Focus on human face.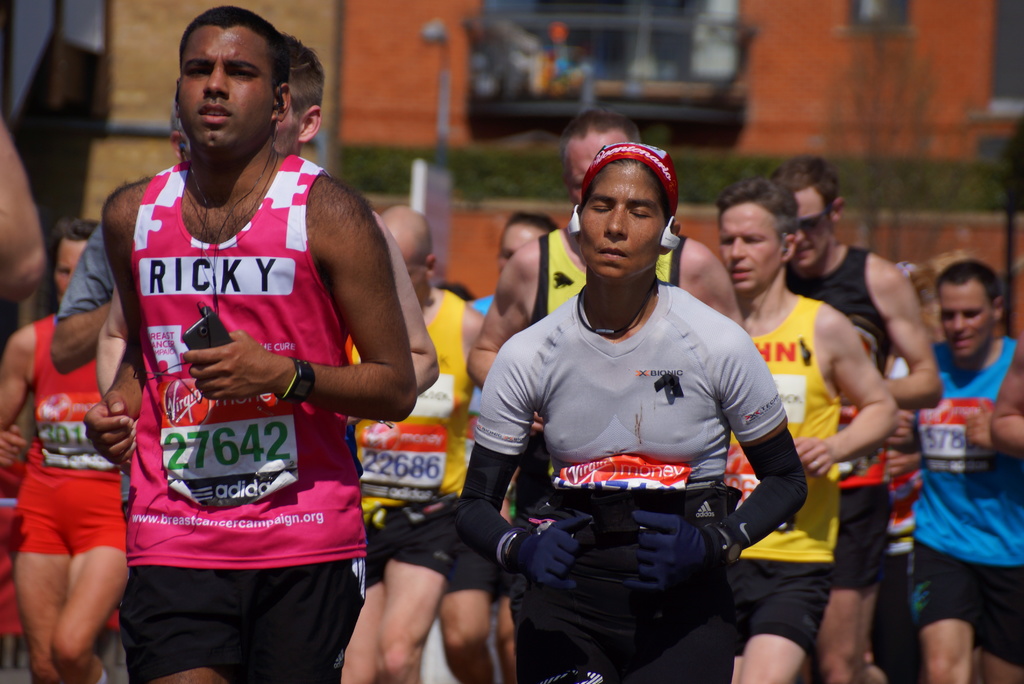
Focused at [939, 283, 990, 355].
